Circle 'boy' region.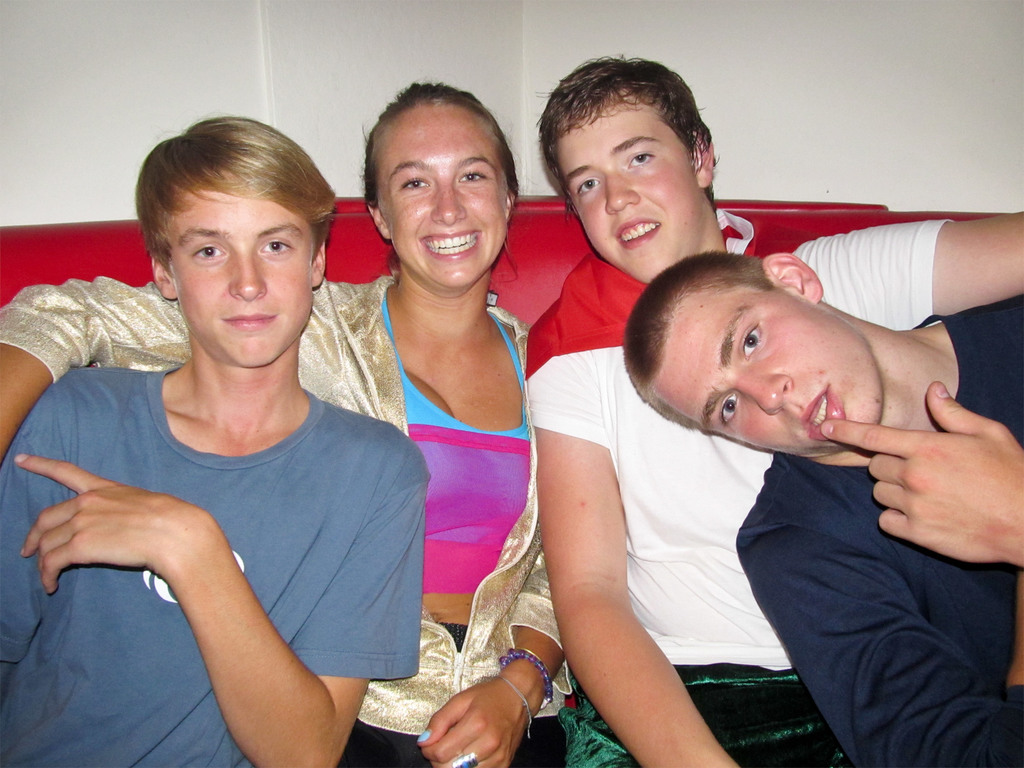
Region: (0,115,427,767).
